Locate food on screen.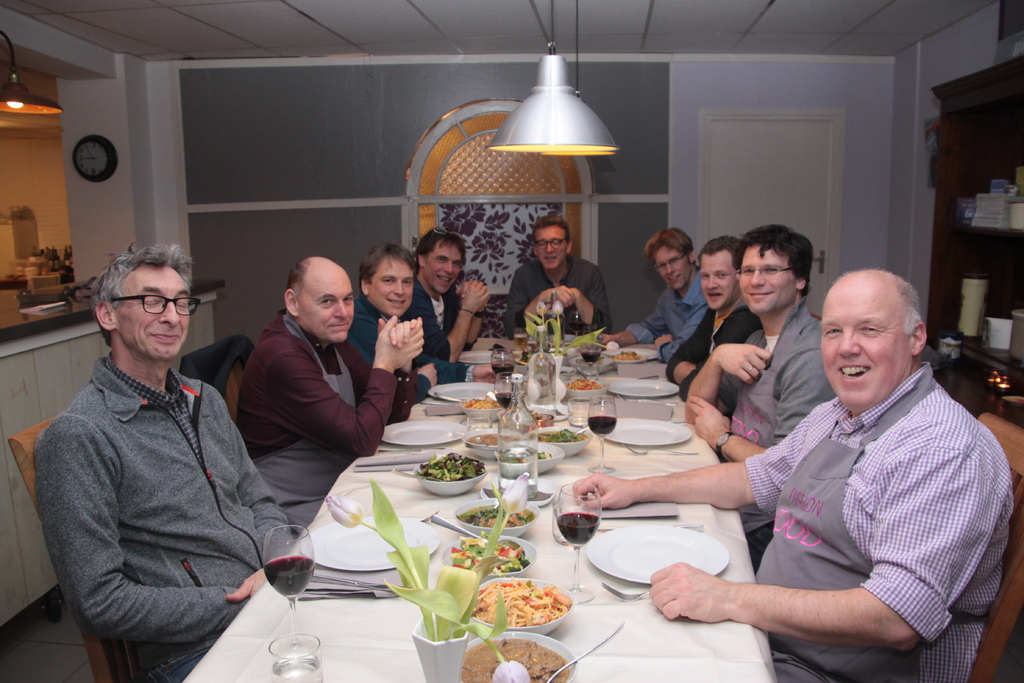
On screen at 471/436/528/445.
